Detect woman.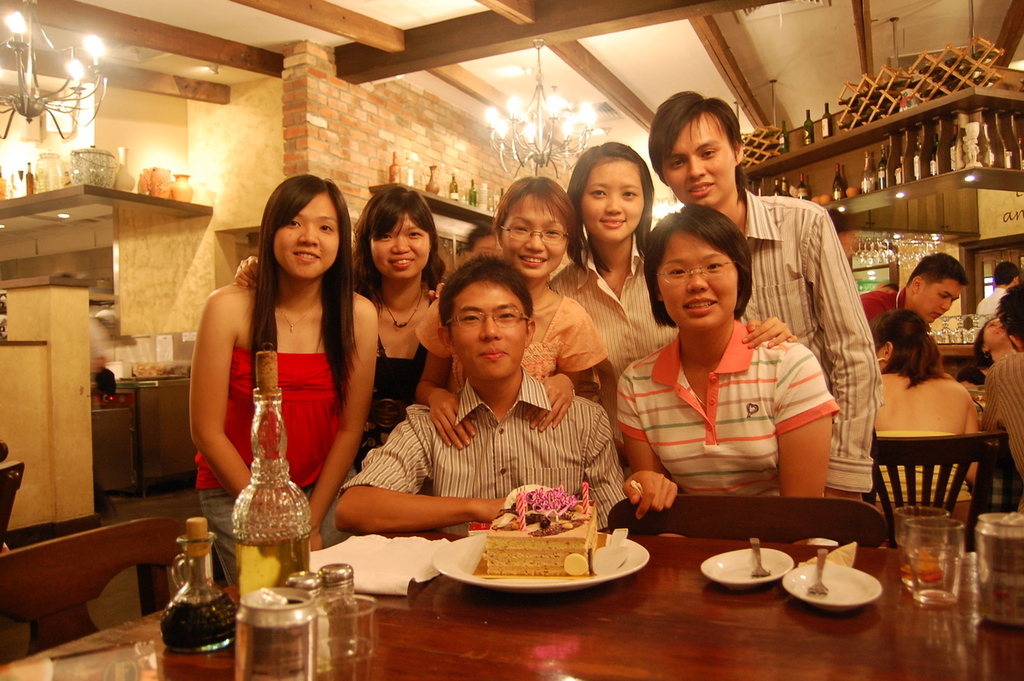
Detected at Rect(957, 313, 1016, 382).
